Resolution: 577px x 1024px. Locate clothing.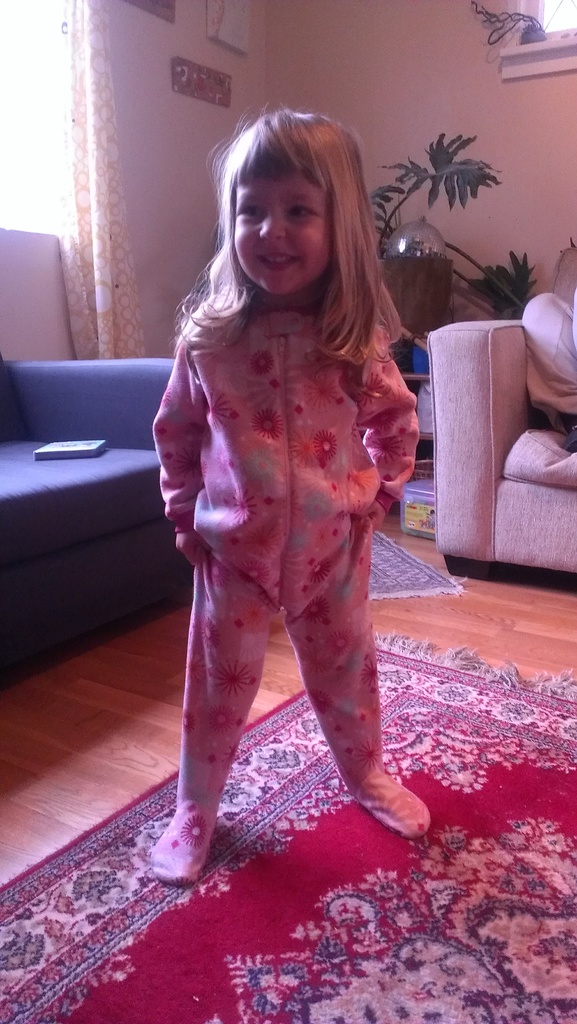
region(138, 195, 423, 847).
